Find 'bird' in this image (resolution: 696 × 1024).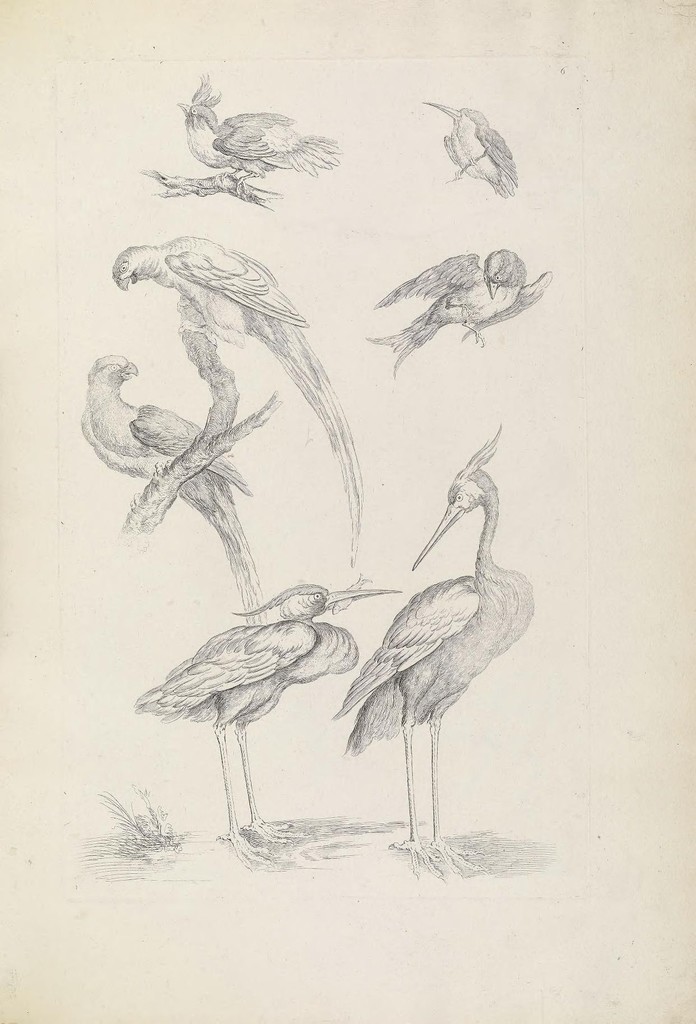
83, 353, 270, 609.
